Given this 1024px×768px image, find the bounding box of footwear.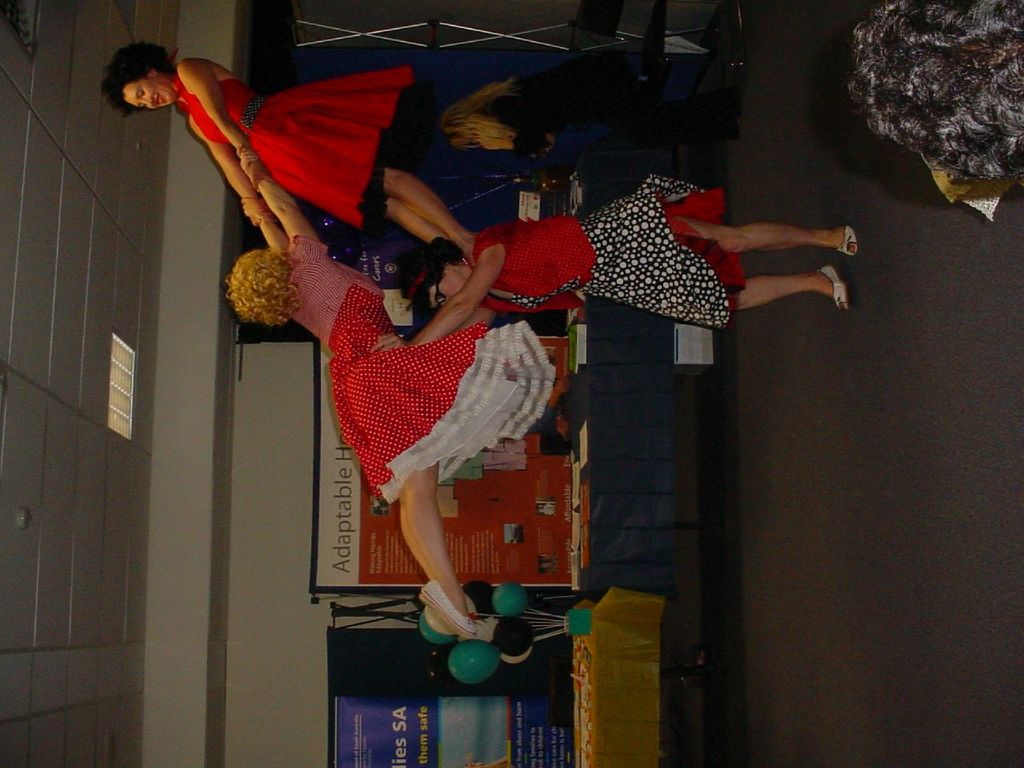
l=819, t=258, r=850, b=314.
